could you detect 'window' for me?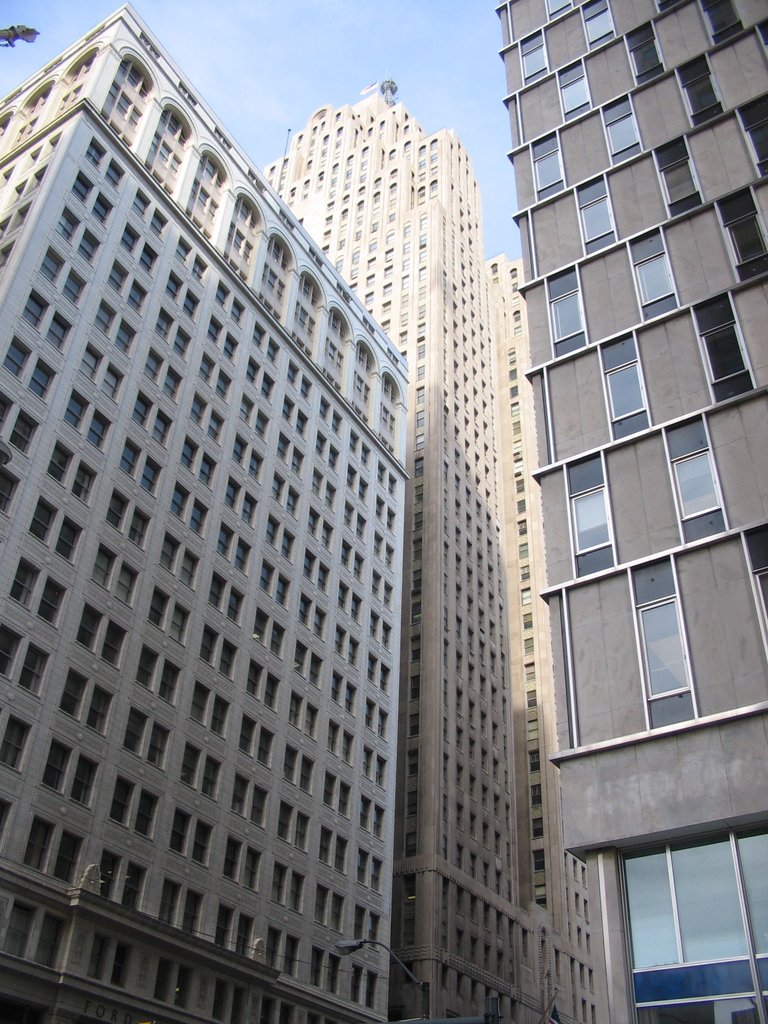
Detection result: detection(294, 808, 310, 853).
